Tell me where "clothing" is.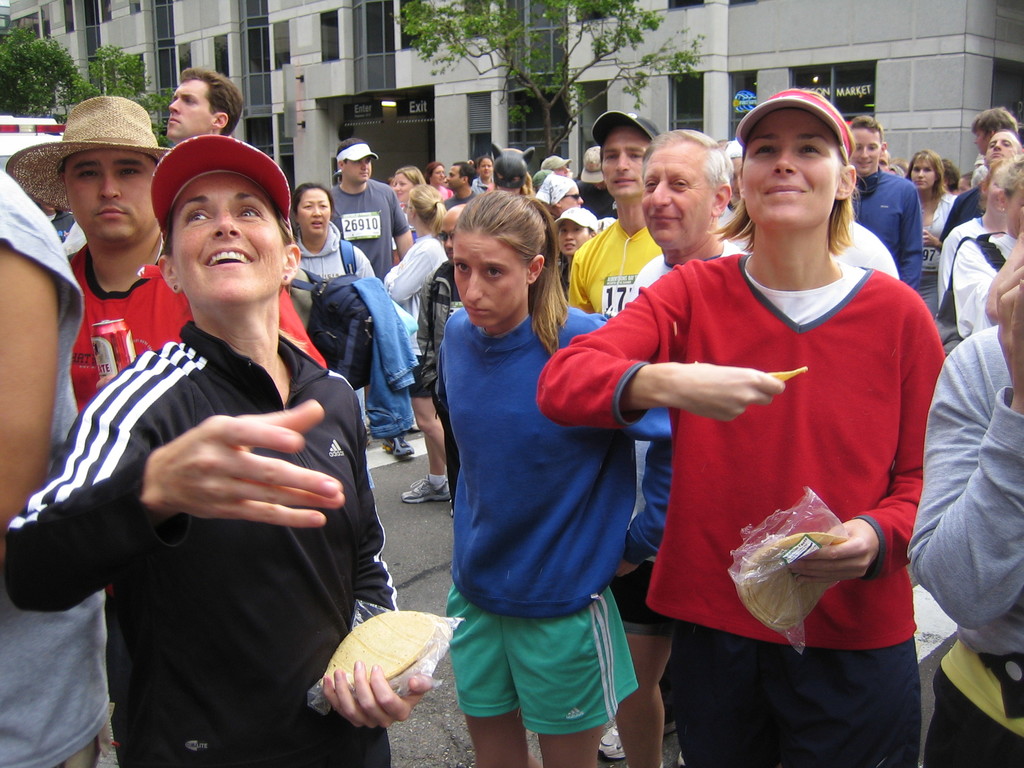
"clothing" is at 380:236:443:401.
